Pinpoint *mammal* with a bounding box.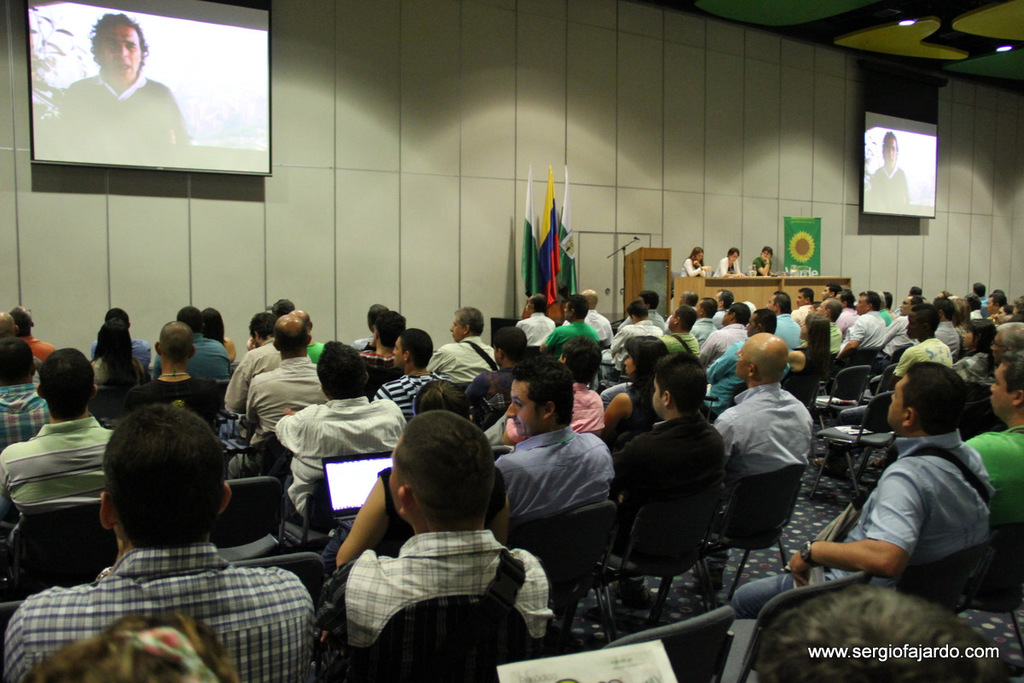
left=53, top=3, right=190, bottom=140.
